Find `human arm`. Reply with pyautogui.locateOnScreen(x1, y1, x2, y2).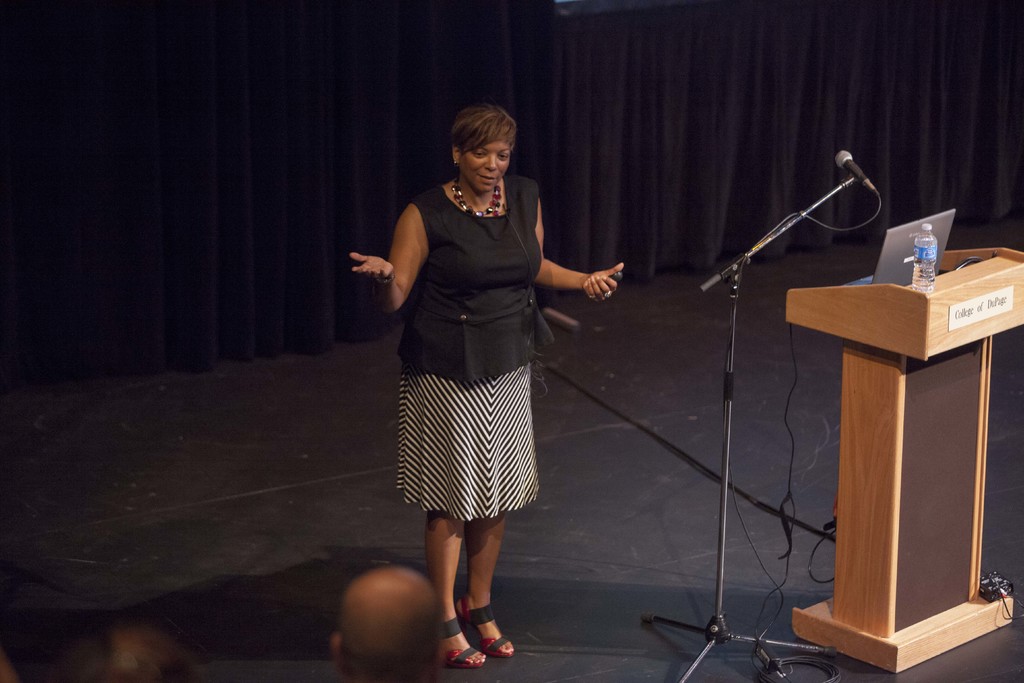
pyautogui.locateOnScreen(522, 186, 627, 302).
